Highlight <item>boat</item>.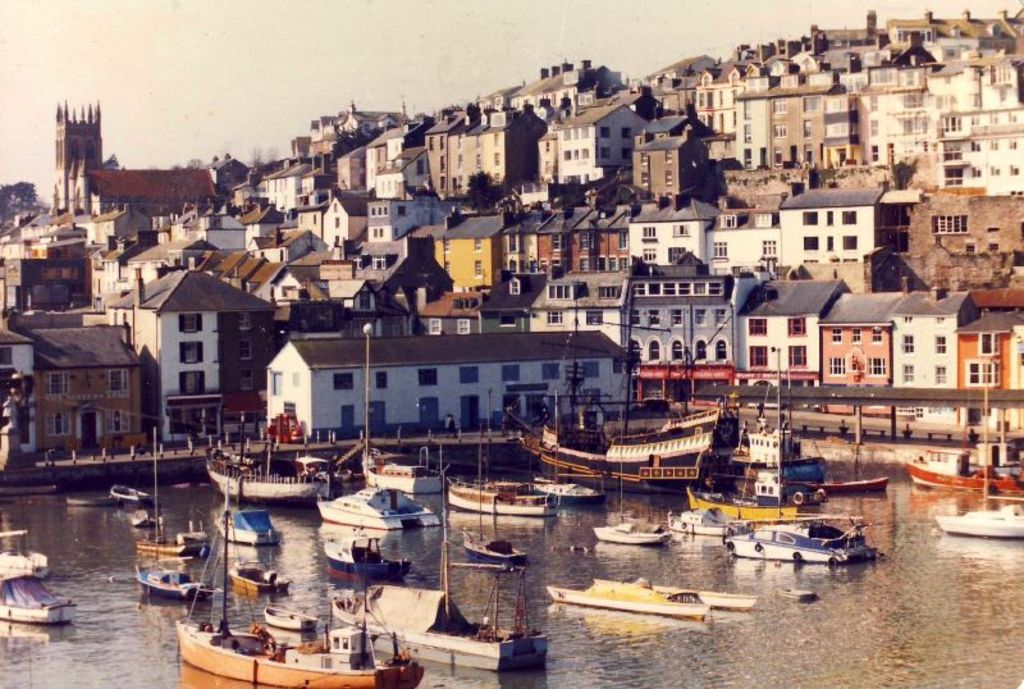
Highlighted region: 659:493:748:539.
